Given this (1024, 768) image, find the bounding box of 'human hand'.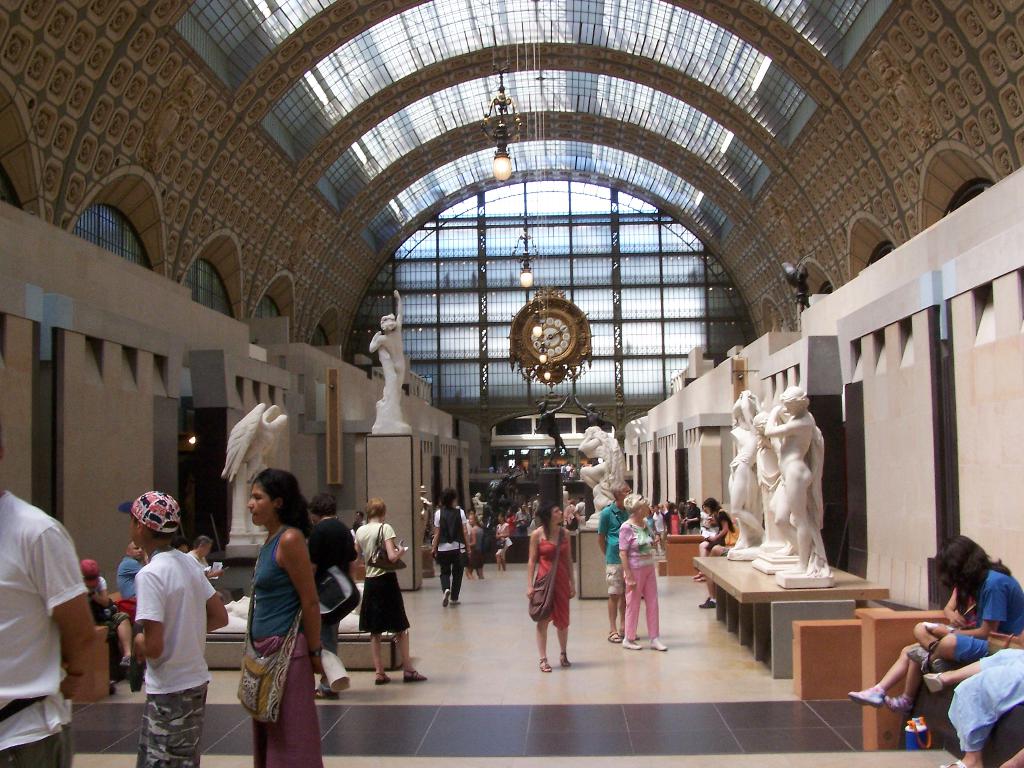
Rect(562, 389, 571, 400).
